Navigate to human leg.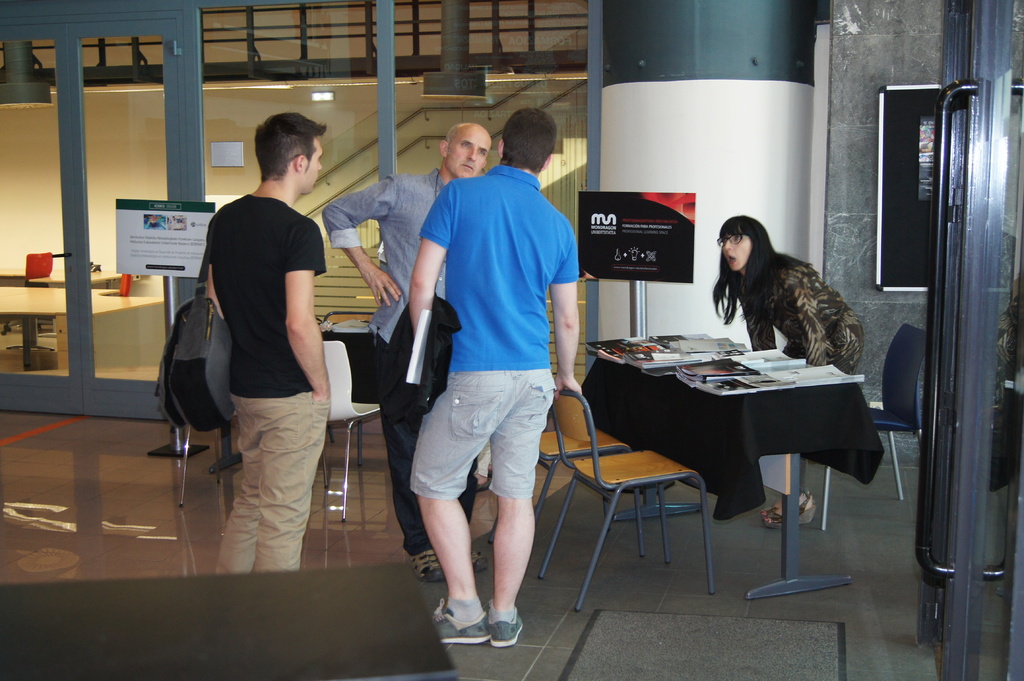
Navigation target: x1=761, y1=314, x2=866, y2=529.
